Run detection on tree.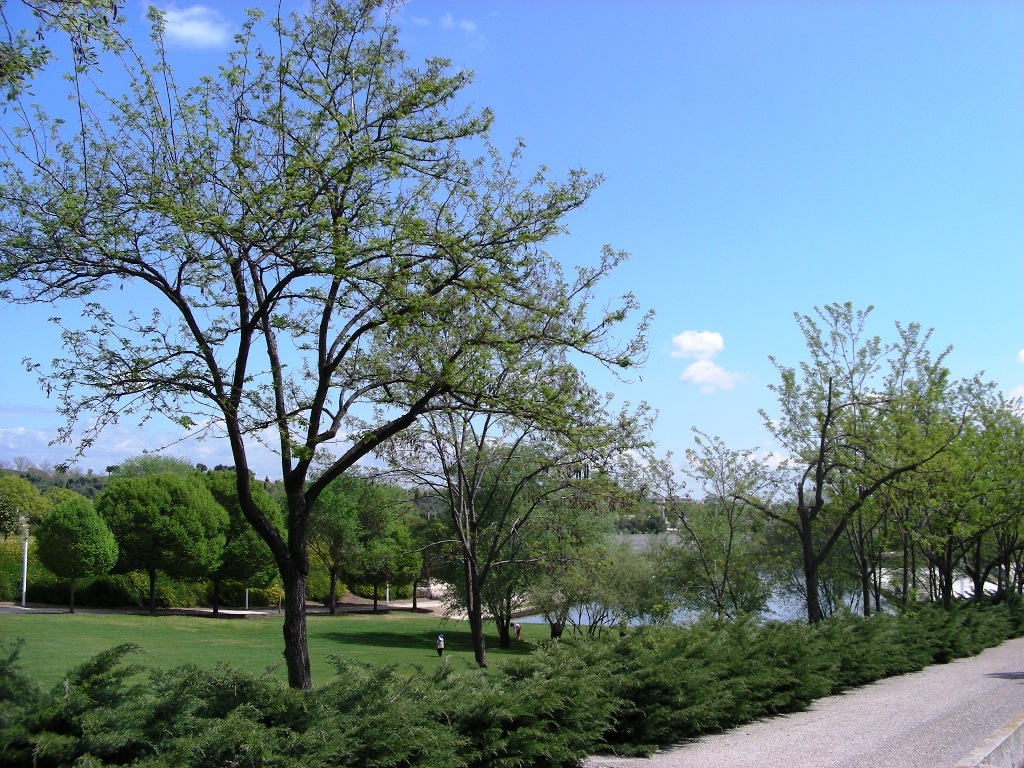
Result: 0/469/54/542.
